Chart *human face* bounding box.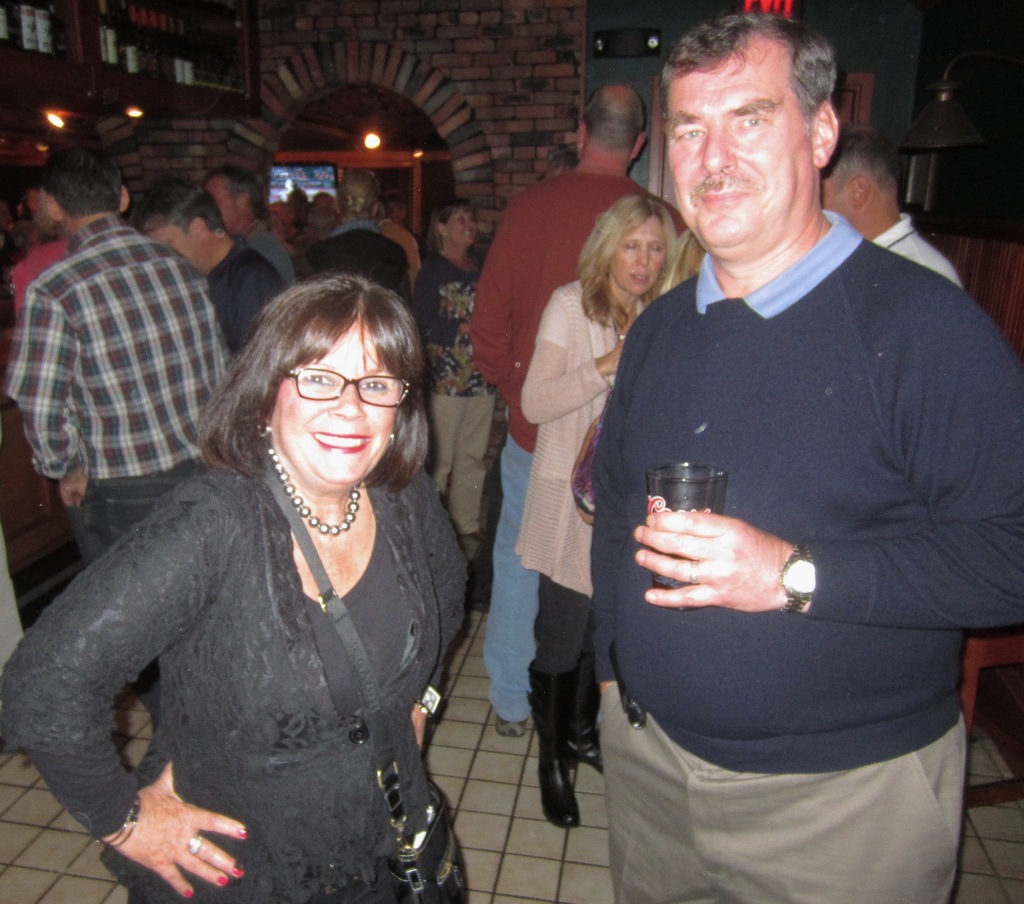
Charted: 668, 42, 823, 264.
